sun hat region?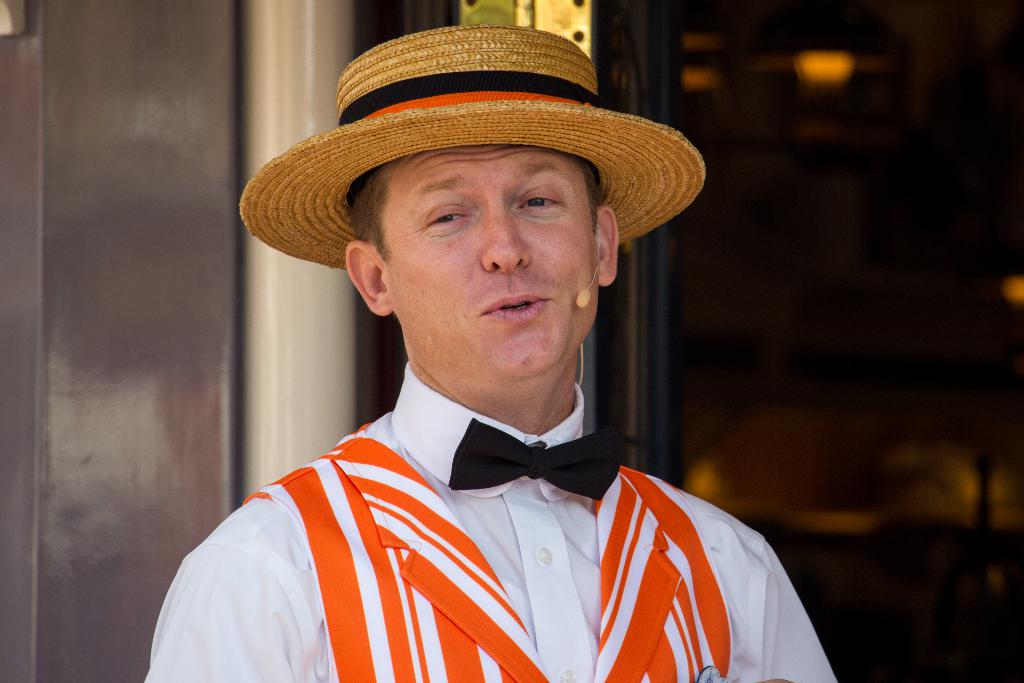
left=240, top=25, right=710, bottom=269
